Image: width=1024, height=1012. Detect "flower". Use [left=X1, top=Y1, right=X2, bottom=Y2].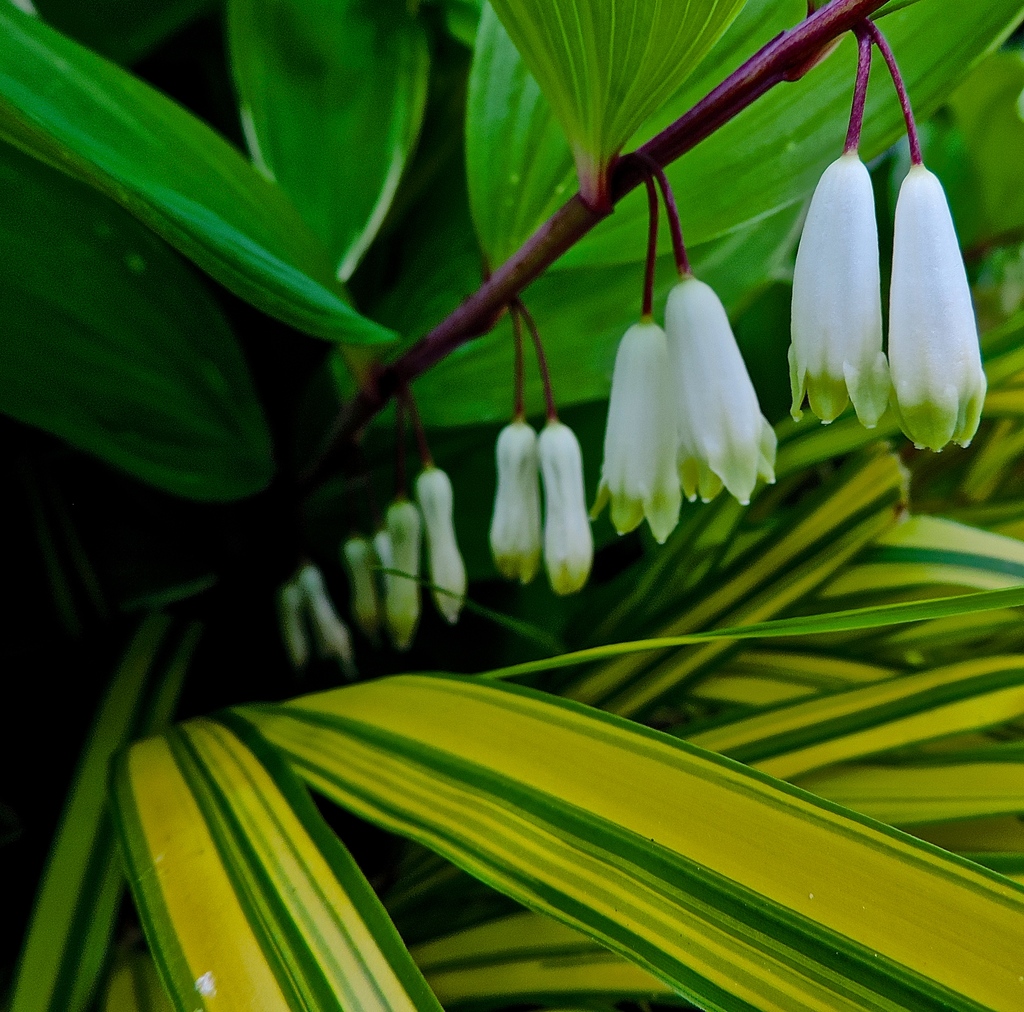
[left=662, top=277, right=780, bottom=507].
